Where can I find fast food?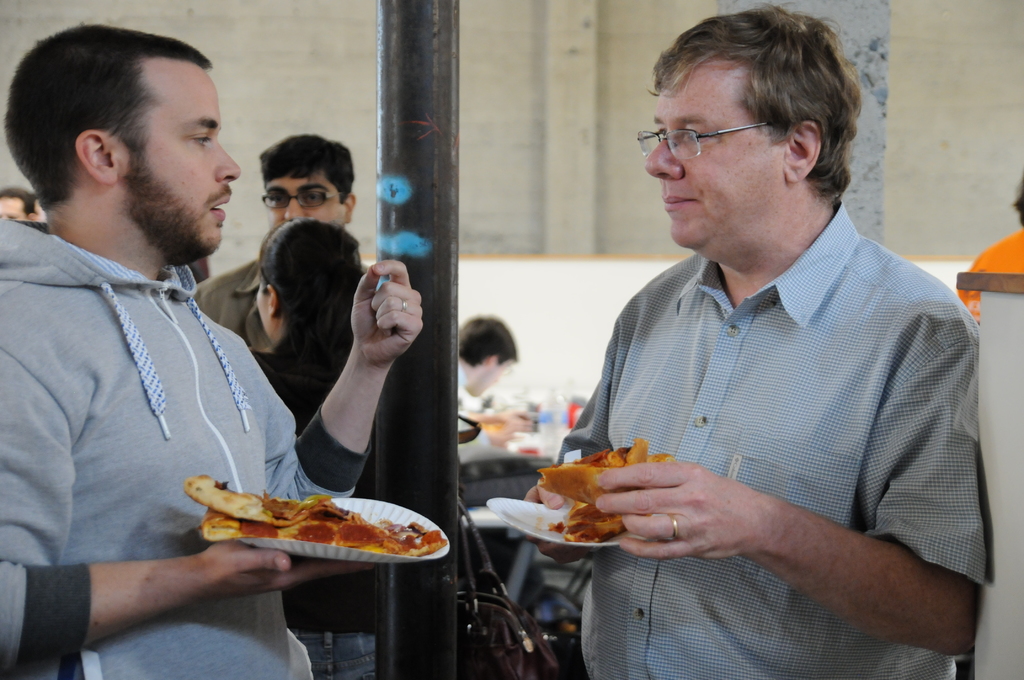
You can find it at [left=563, top=500, right=623, bottom=542].
